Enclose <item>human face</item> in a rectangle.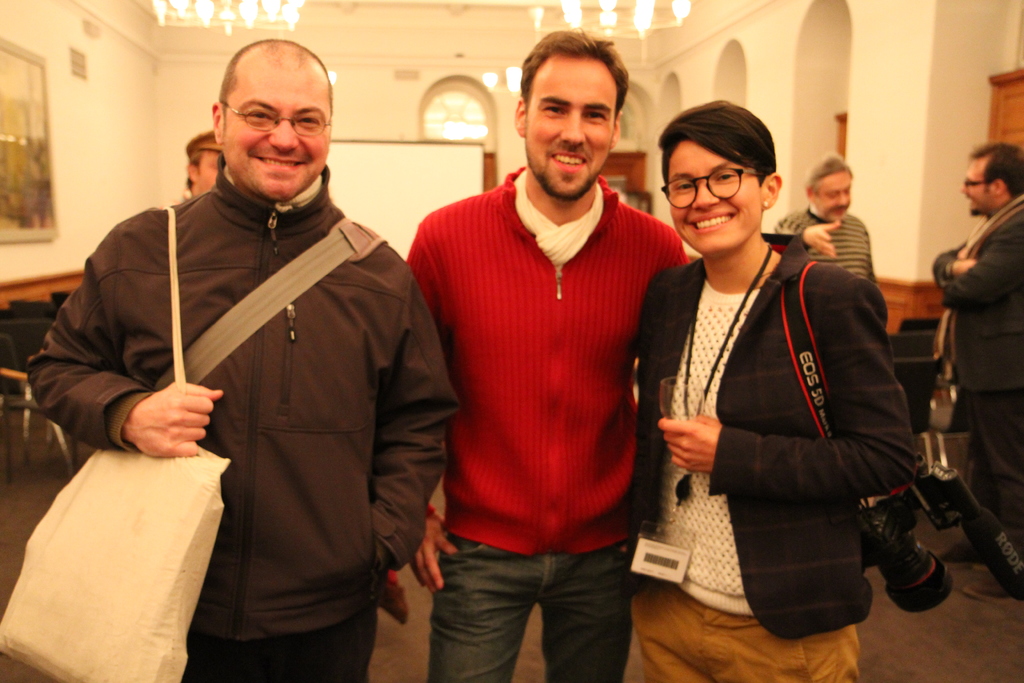
[left=667, top=142, right=762, bottom=255].
